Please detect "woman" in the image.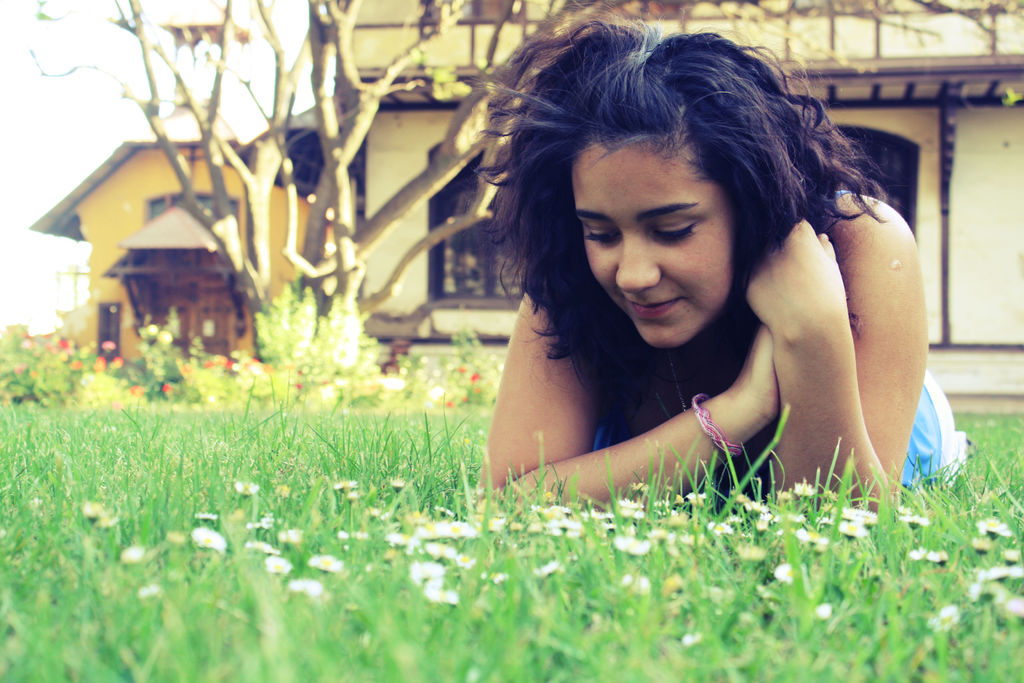
414 52 937 545.
